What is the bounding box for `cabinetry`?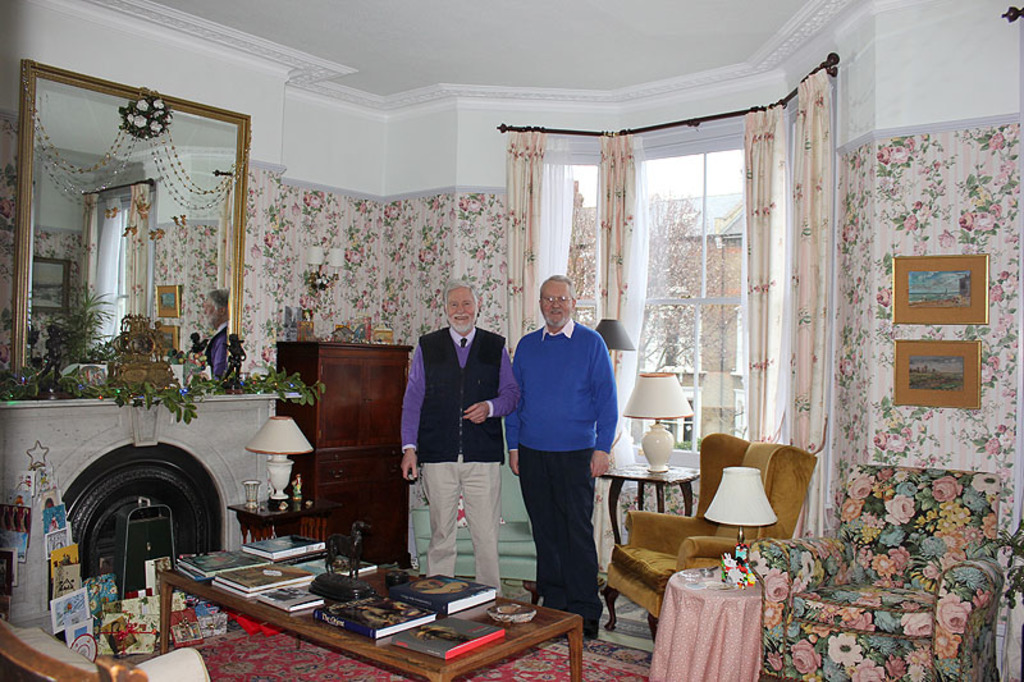
rect(320, 459, 422, 571).
